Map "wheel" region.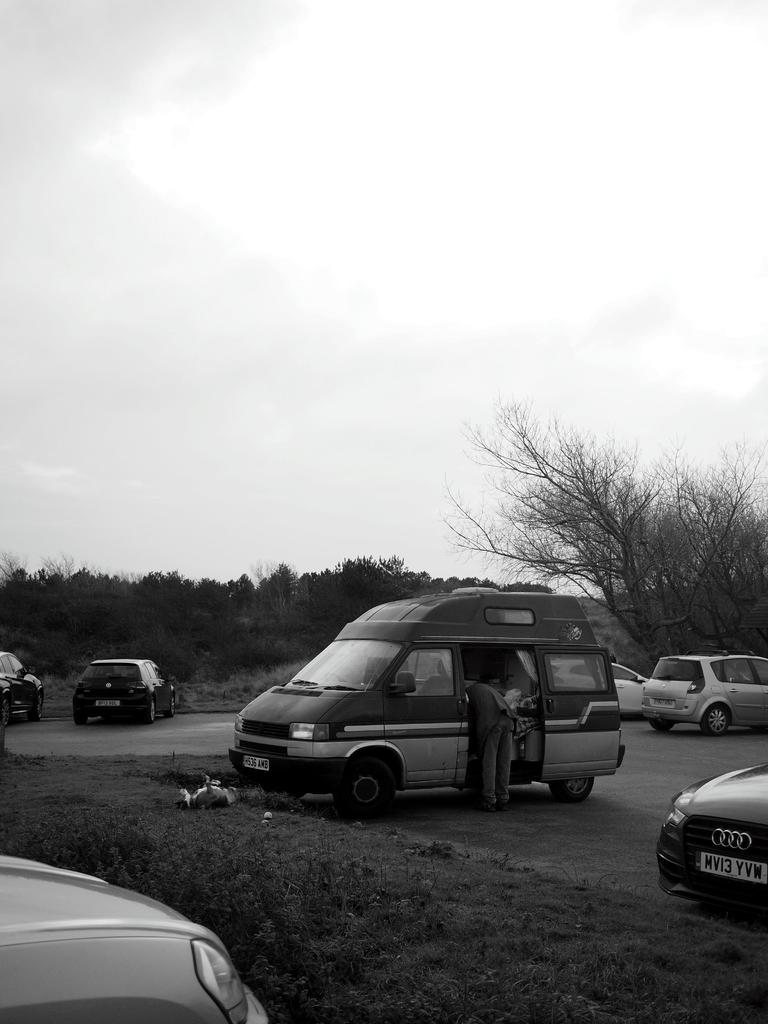
Mapped to rect(652, 721, 676, 732).
